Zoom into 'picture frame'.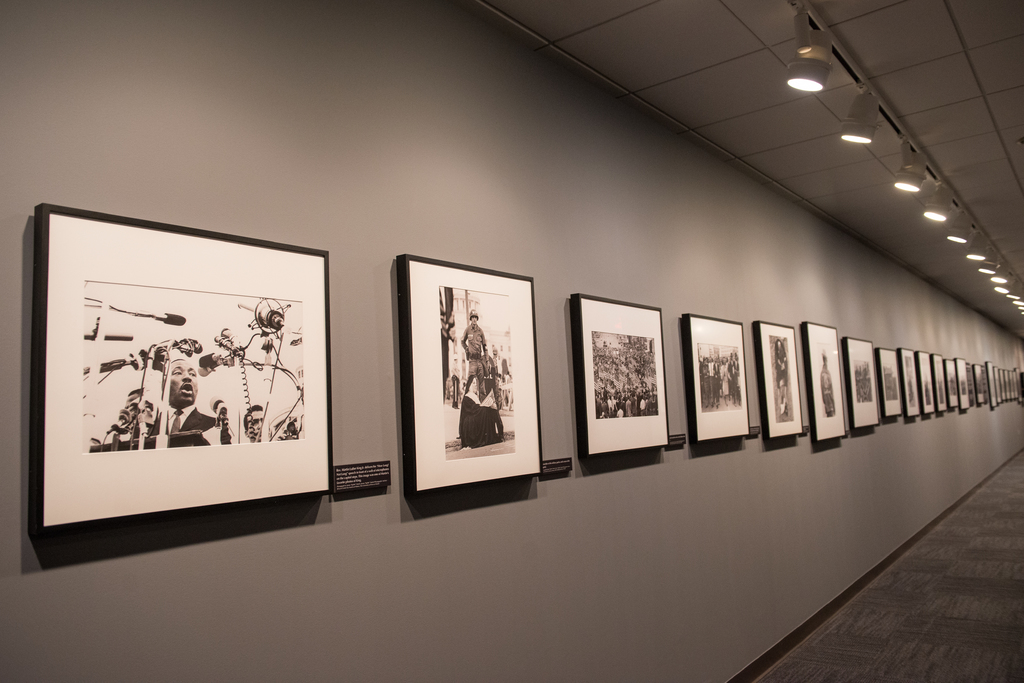
Zoom target: <bbox>755, 319, 806, 439</bbox>.
